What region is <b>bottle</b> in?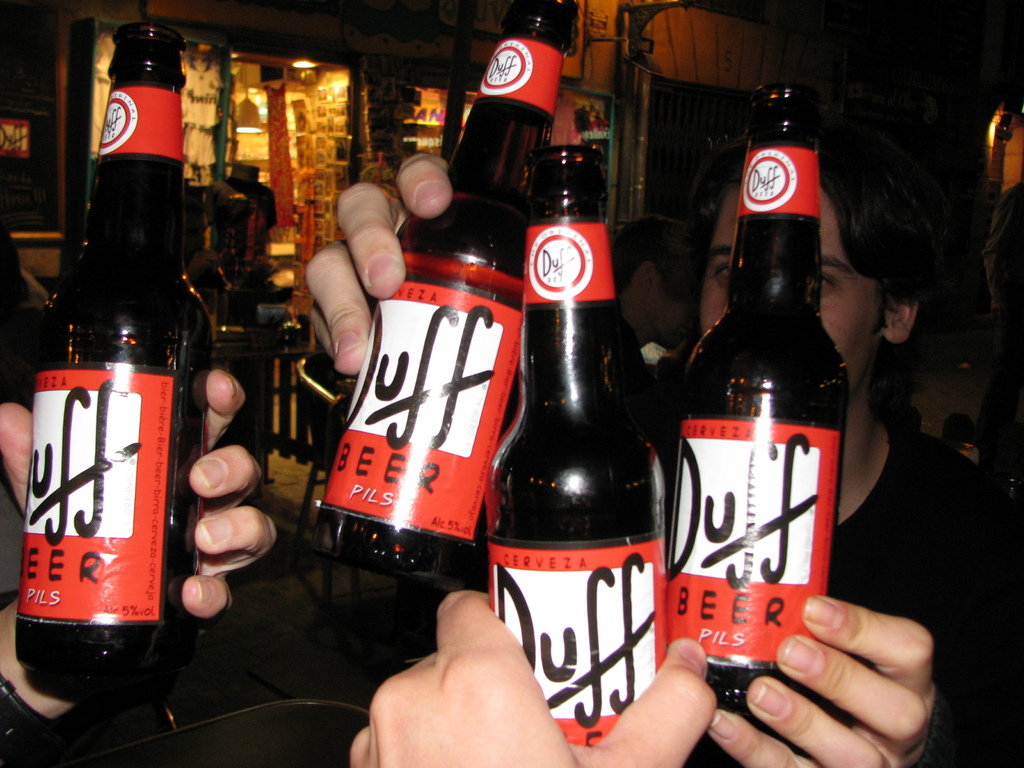
bbox=(12, 18, 218, 696).
